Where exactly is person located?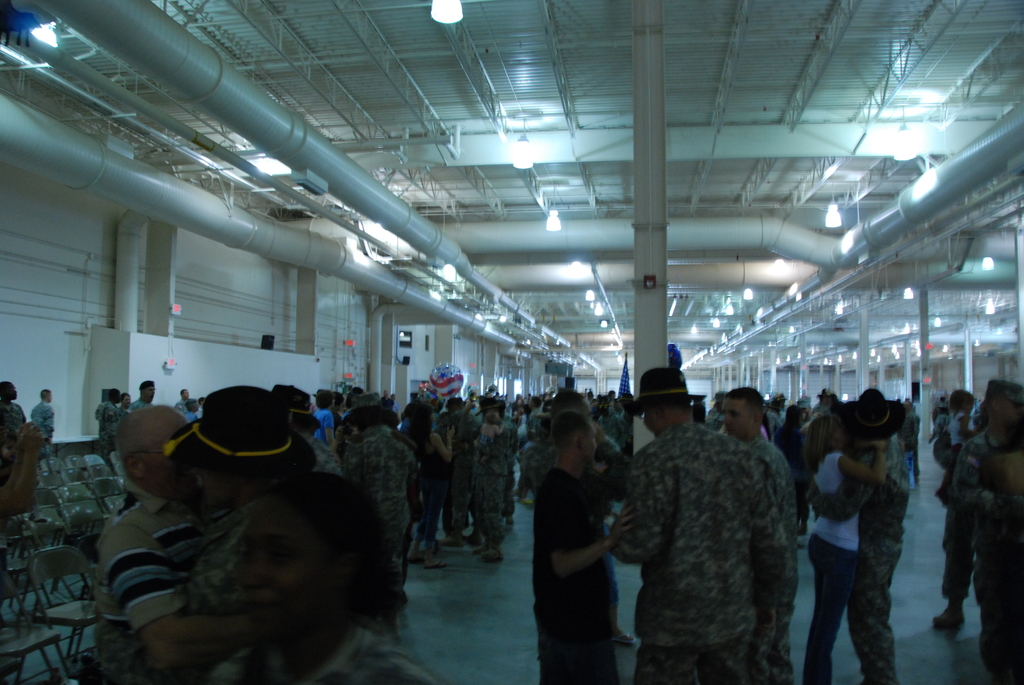
Its bounding box is 612/363/800/684.
